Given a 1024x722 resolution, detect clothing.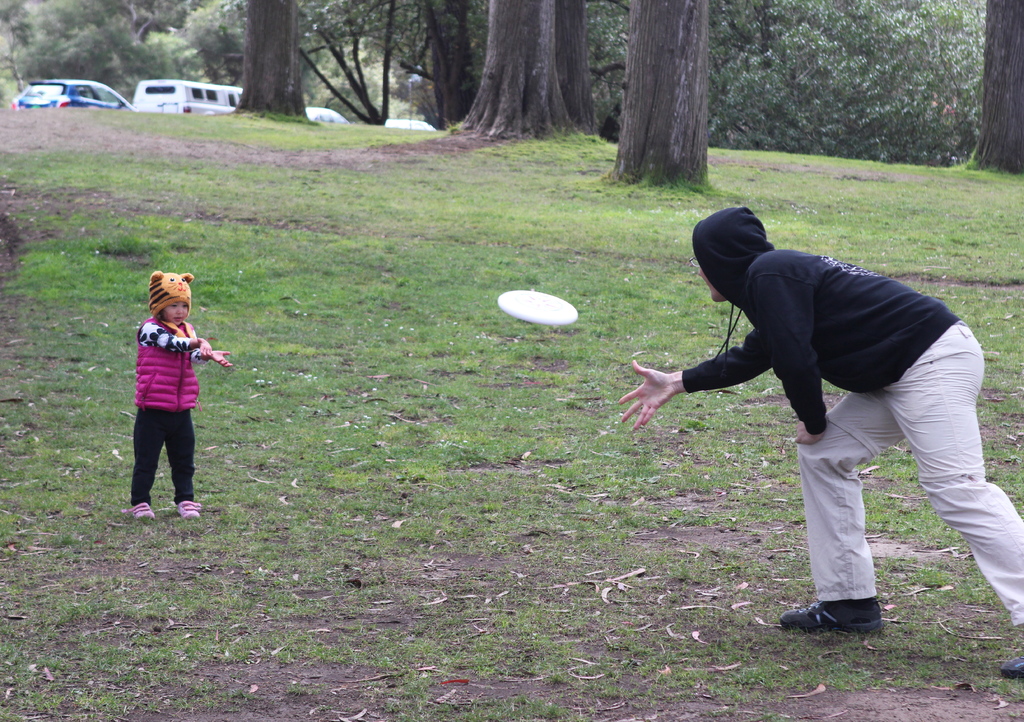
[122, 287, 204, 499].
